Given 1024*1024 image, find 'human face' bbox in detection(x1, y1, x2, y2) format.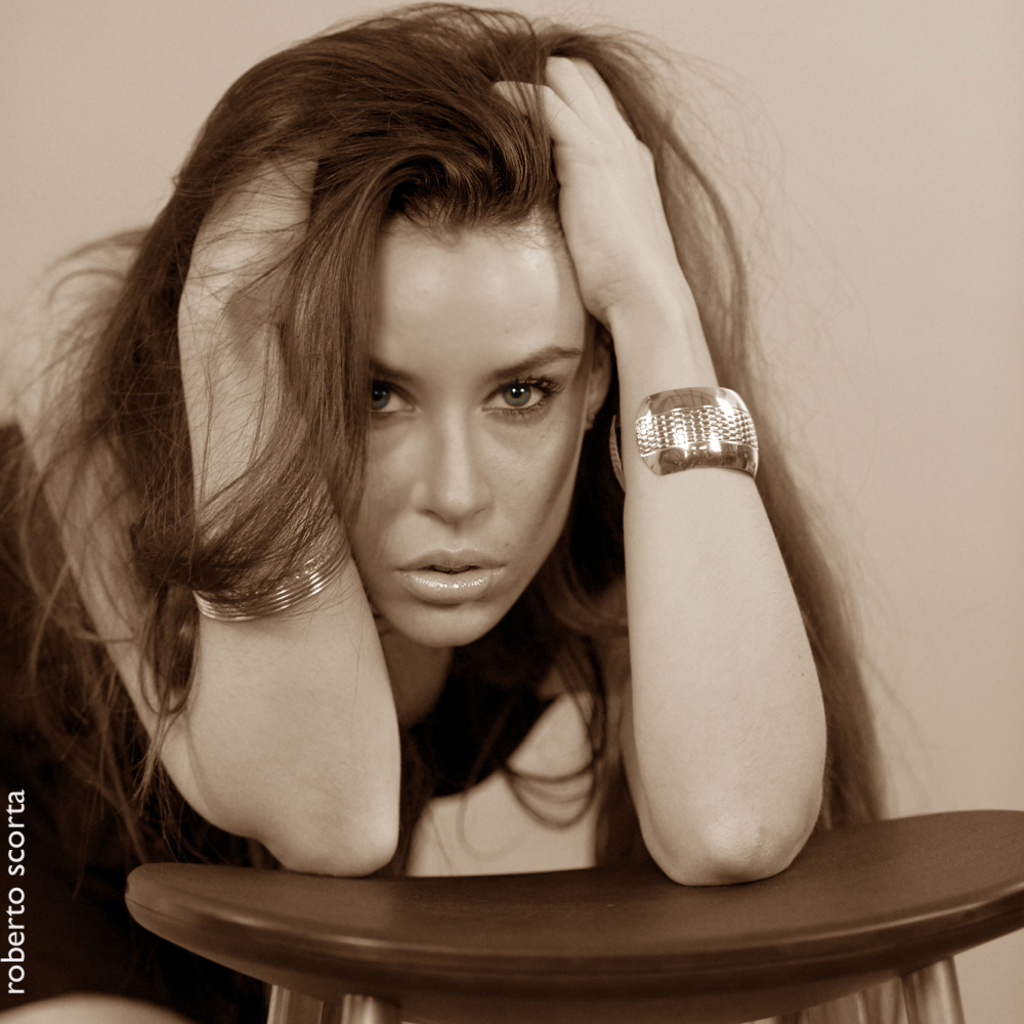
detection(281, 244, 597, 653).
